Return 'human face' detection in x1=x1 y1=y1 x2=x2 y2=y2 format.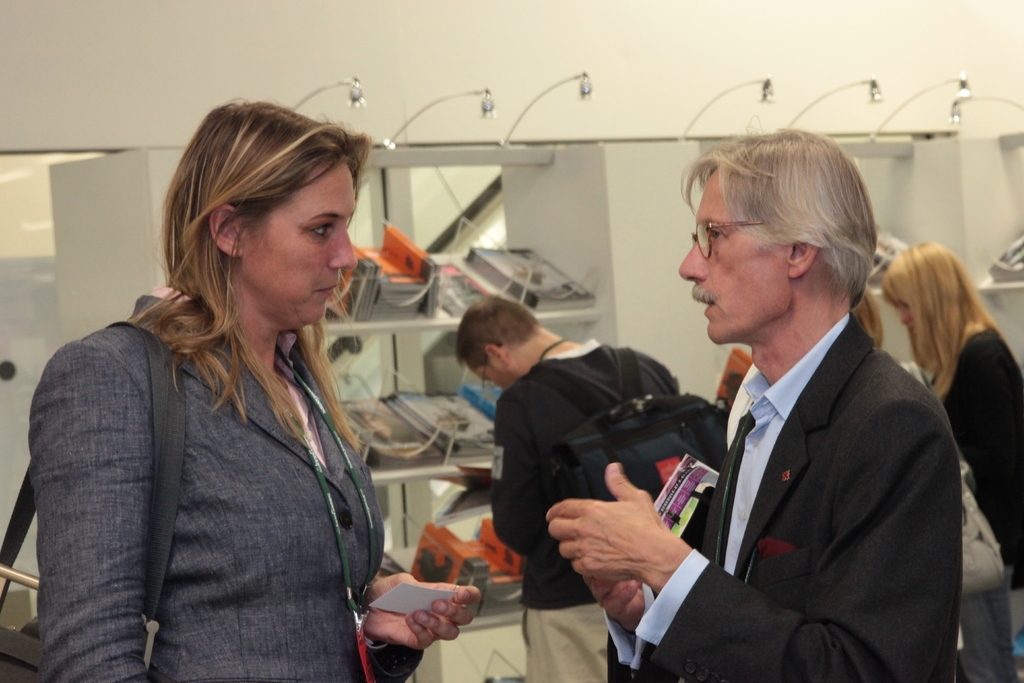
x1=684 y1=173 x2=781 y2=346.
